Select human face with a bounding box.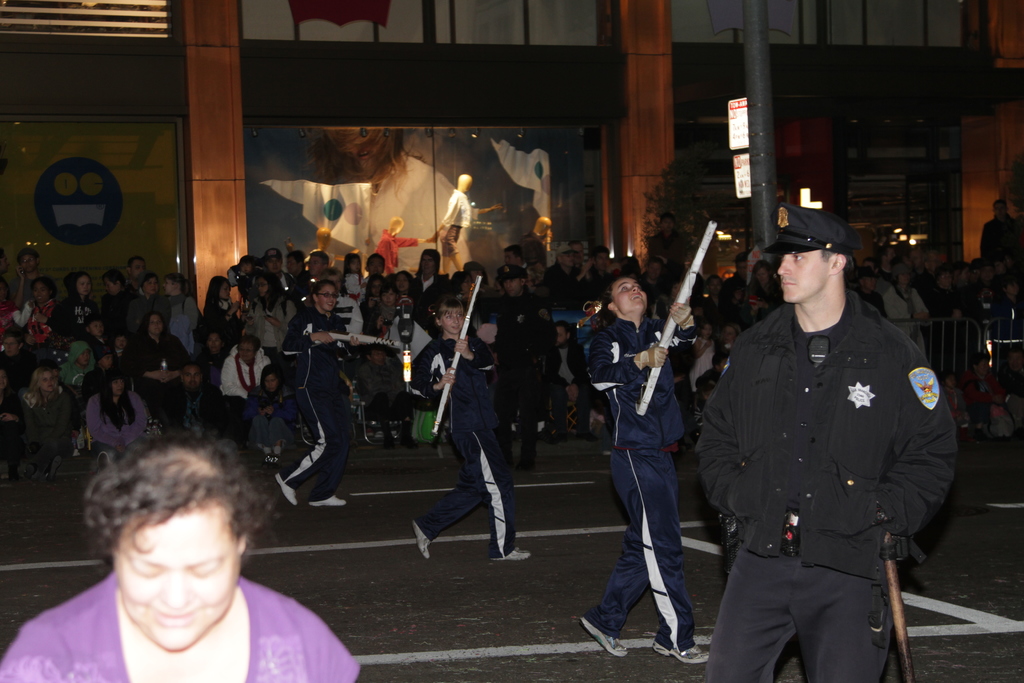
left=152, top=315, right=163, bottom=332.
